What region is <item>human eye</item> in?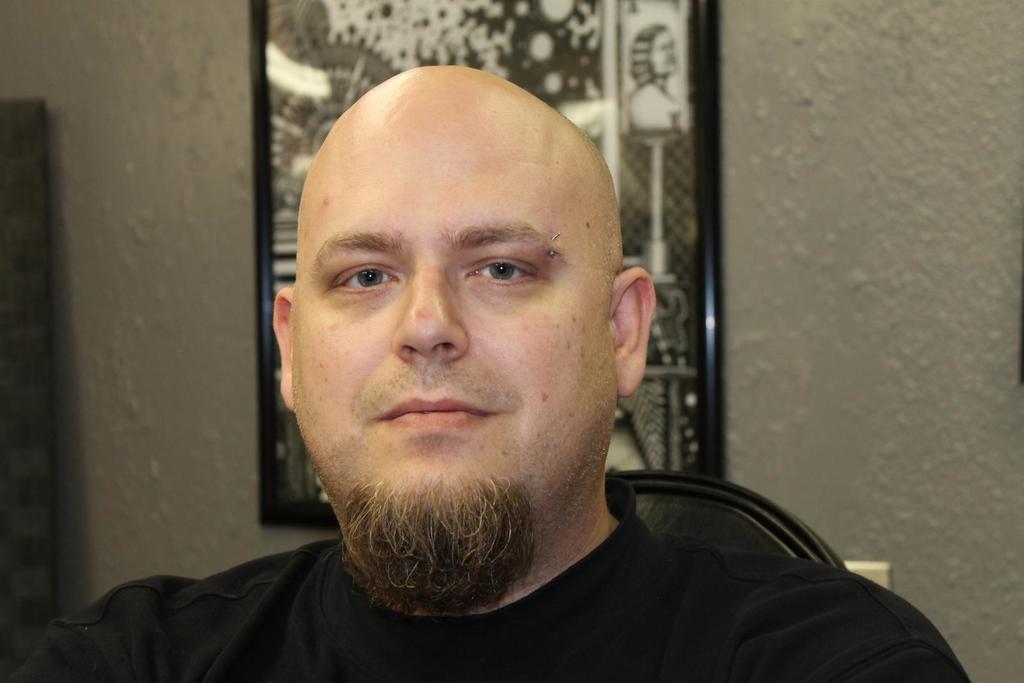
{"left": 317, "top": 250, "right": 406, "bottom": 317}.
